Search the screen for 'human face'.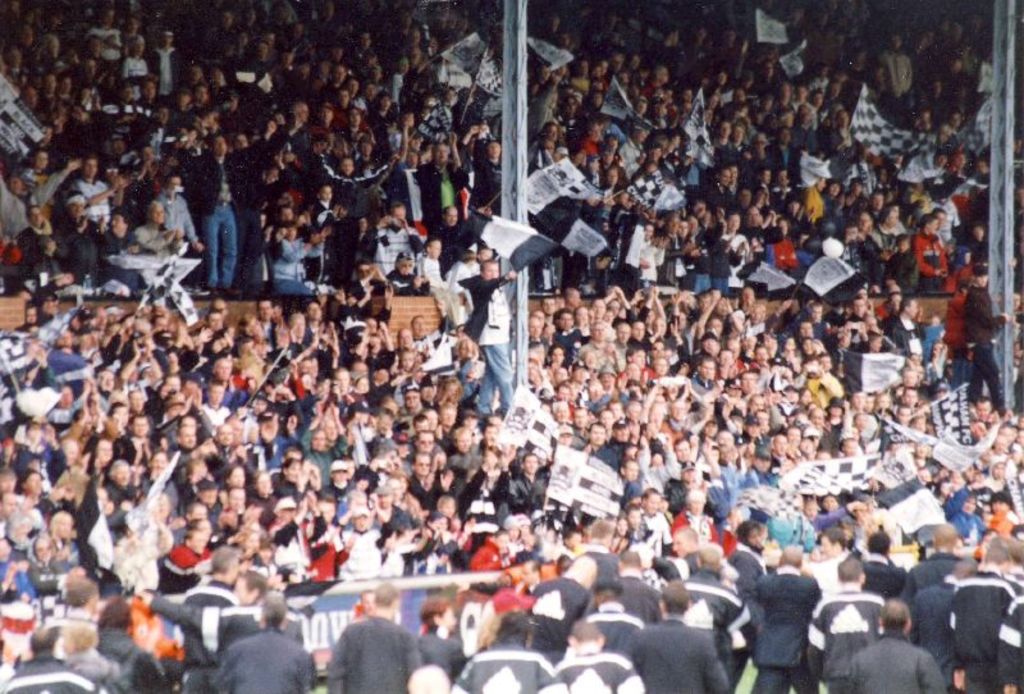
Found at BBox(714, 302, 723, 314).
